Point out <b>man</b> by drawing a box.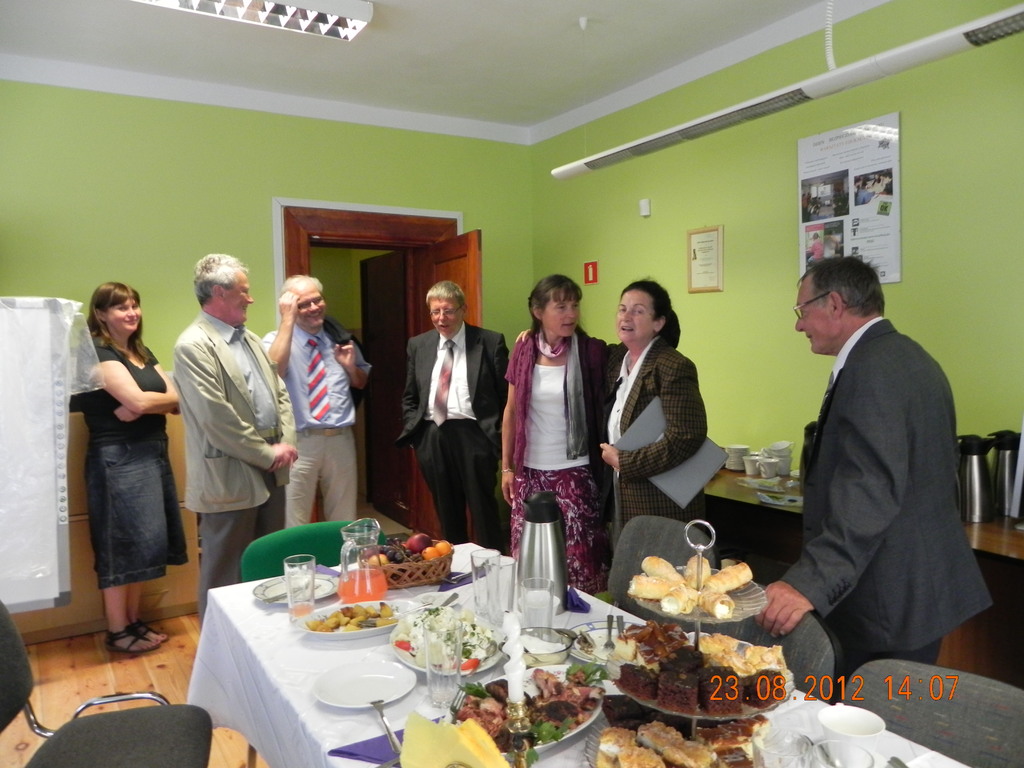
bbox=[397, 287, 509, 550].
